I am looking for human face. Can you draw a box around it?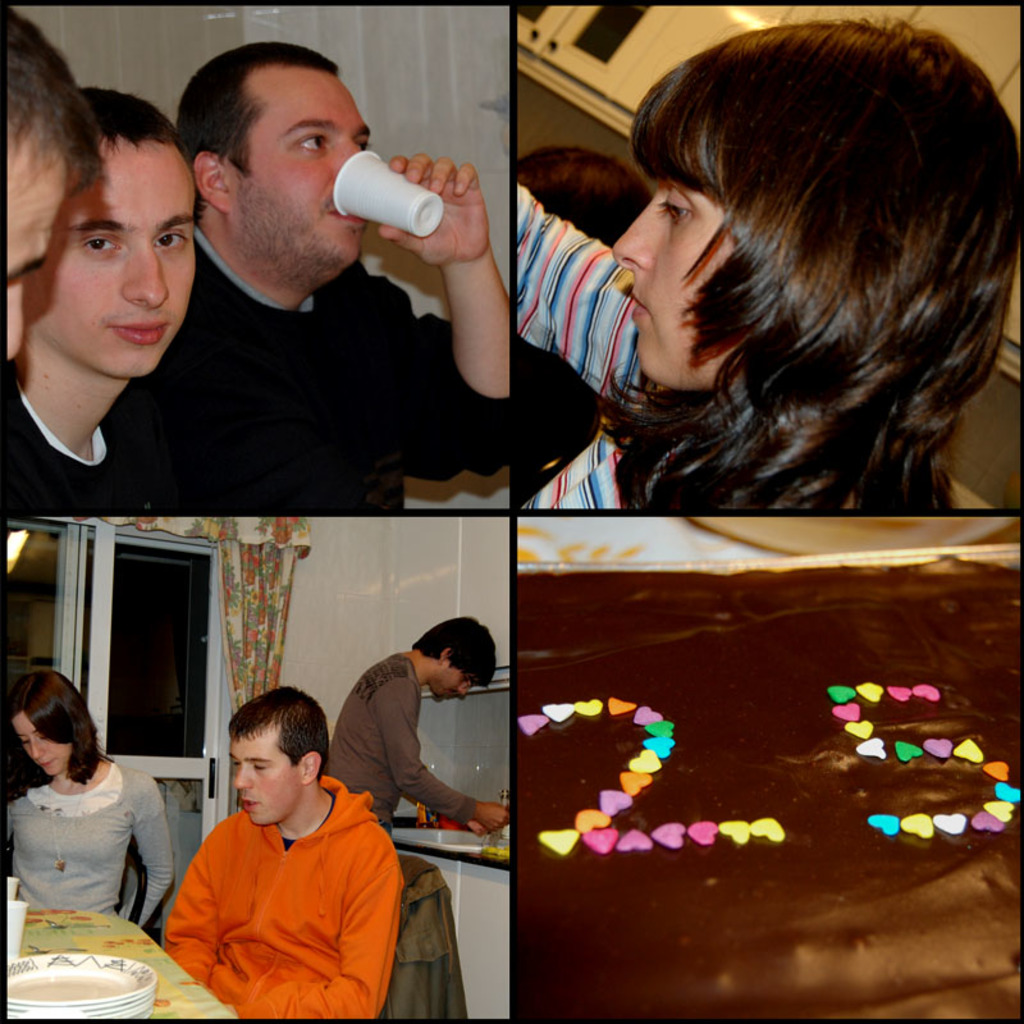
Sure, the bounding box is <region>214, 65, 374, 268</region>.
